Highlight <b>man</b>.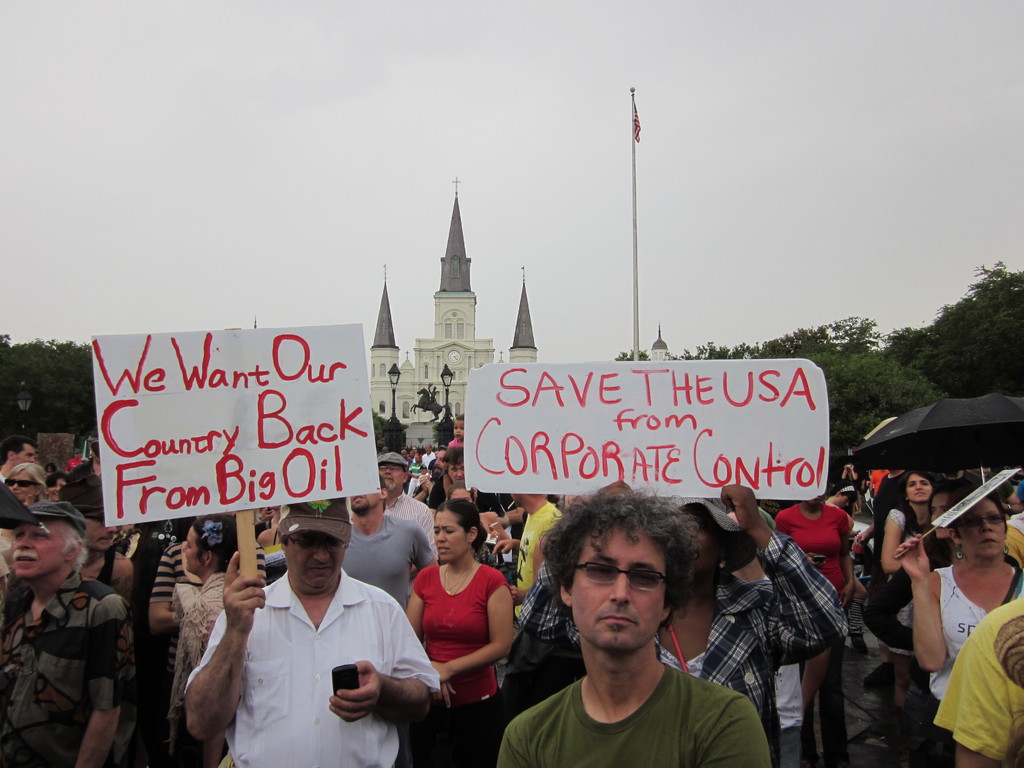
Highlighted region: region(498, 495, 564, 631).
